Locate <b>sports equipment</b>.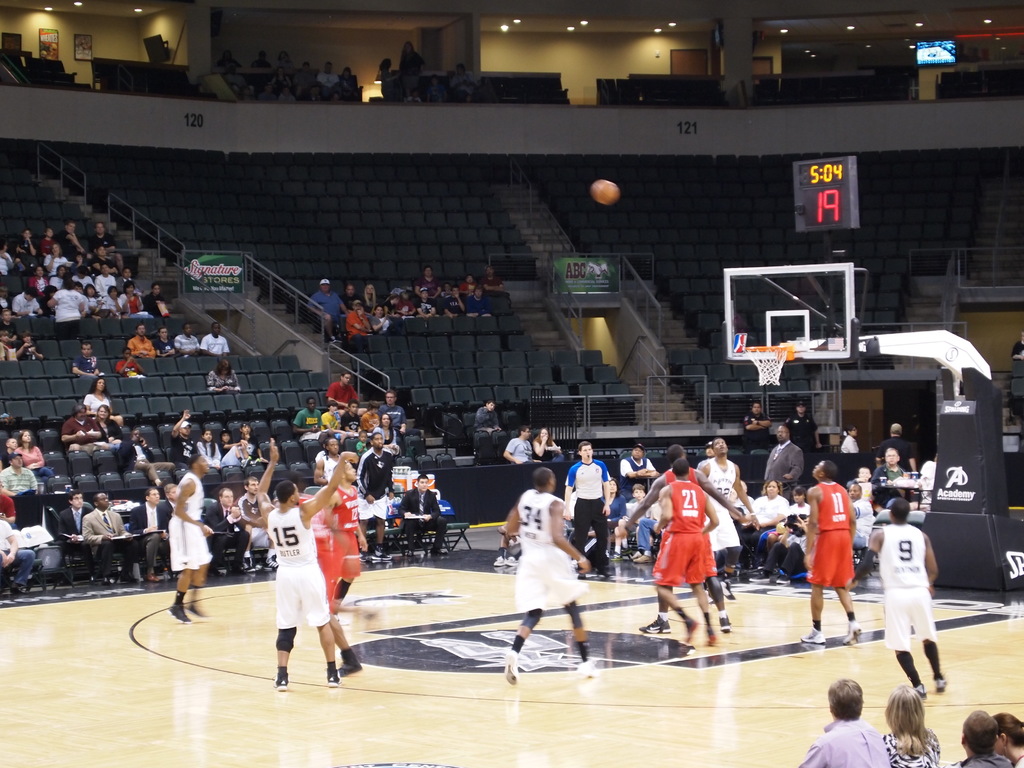
Bounding box: rect(636, 614, 671, 637).
